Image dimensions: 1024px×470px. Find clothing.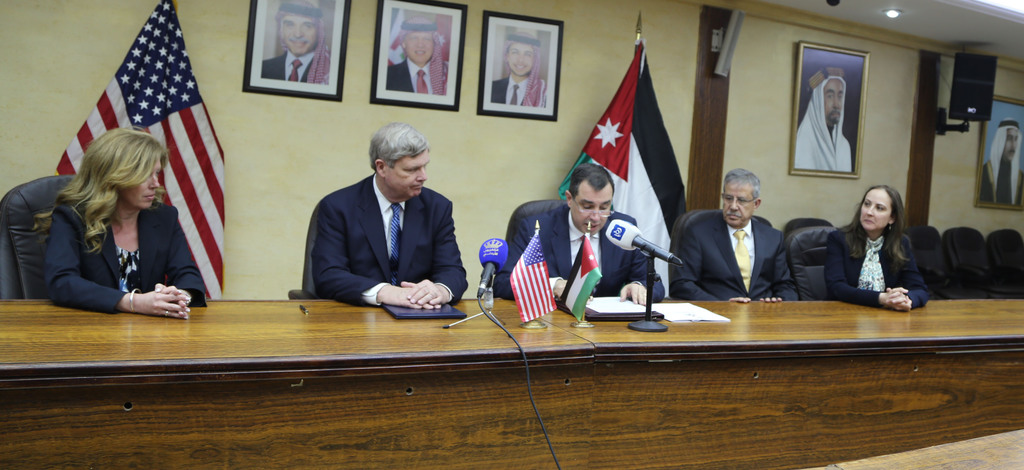
491 72 548 111.
